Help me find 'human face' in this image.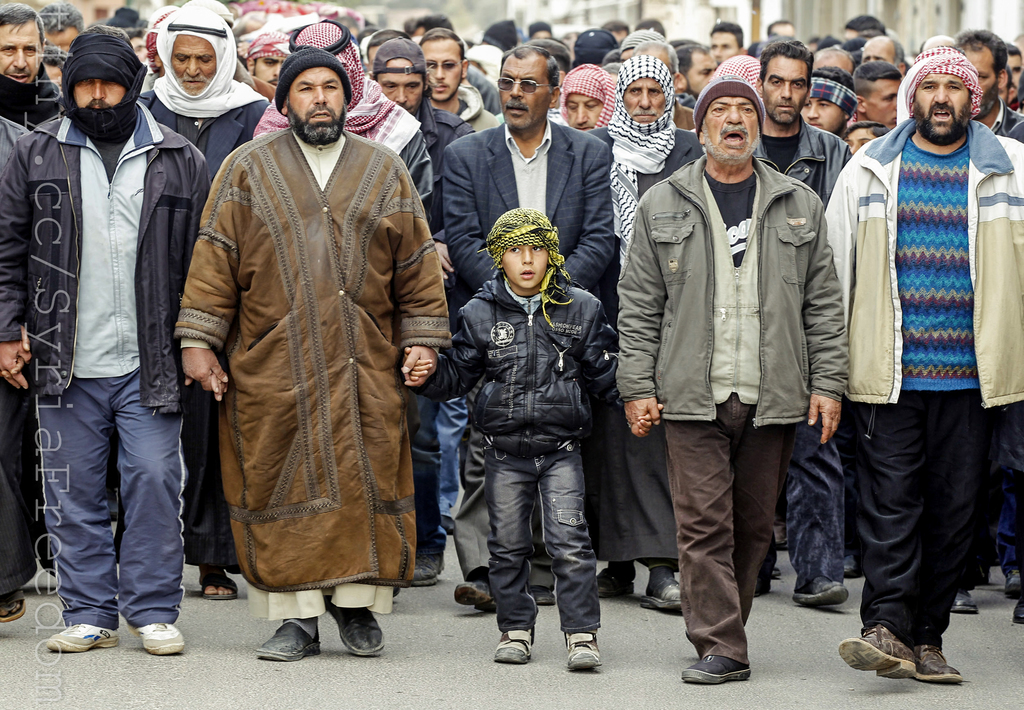
Found it: x1=960 y1=40 x2=996 y2=115.
